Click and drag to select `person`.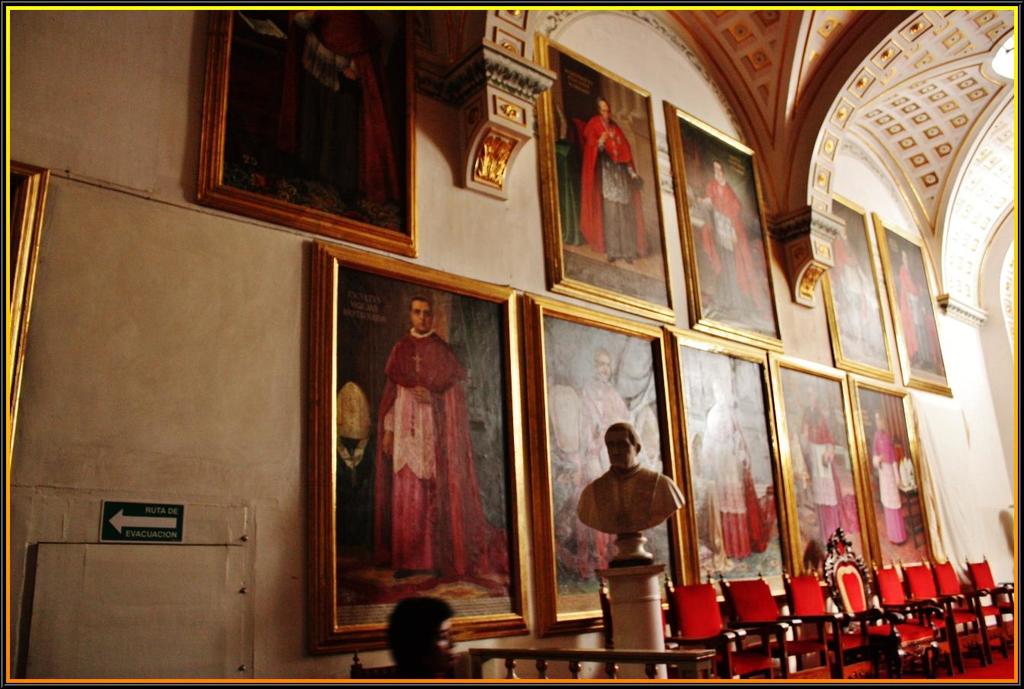
Selection: crop(580, 97, 650, 267).
